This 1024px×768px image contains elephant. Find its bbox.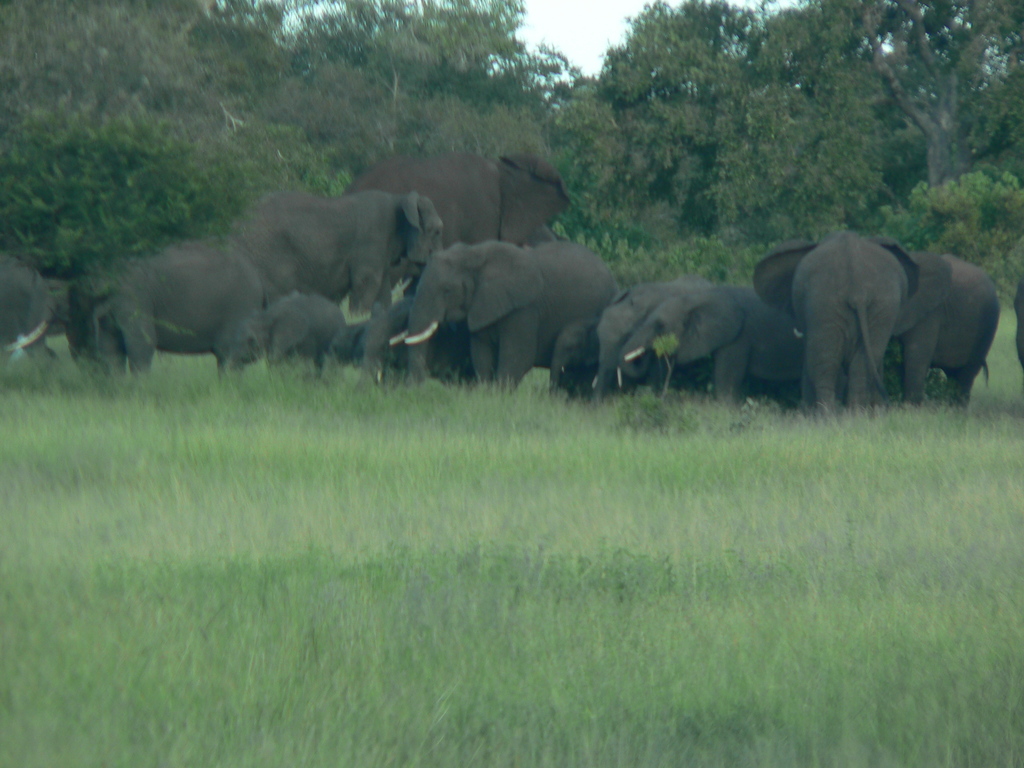
547/314/620/419.
